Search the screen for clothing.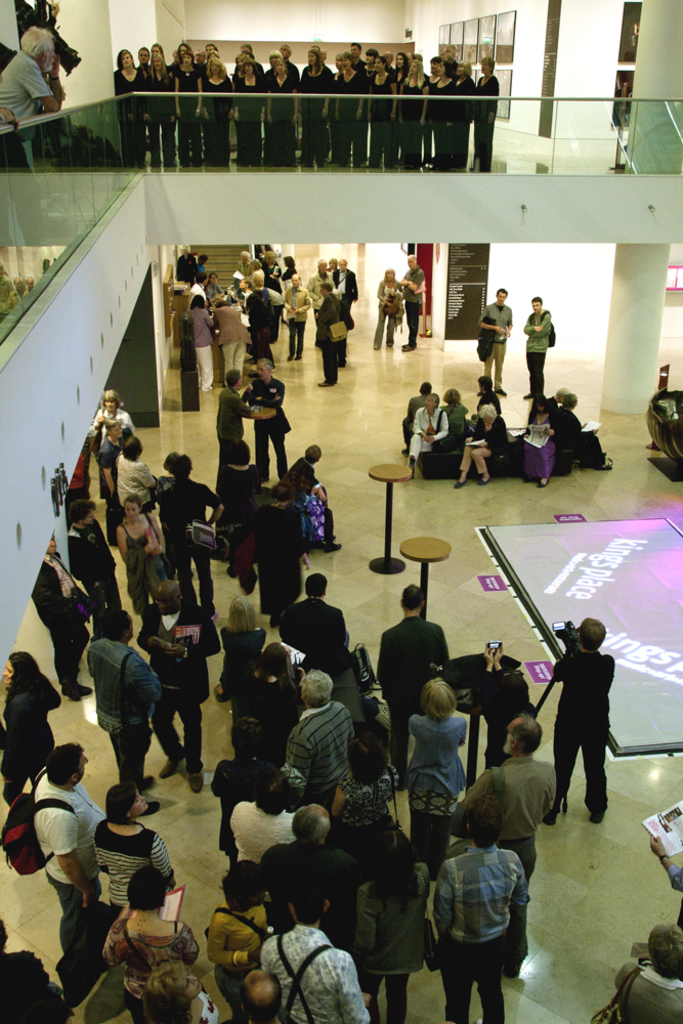
Found at 409,716,458,865.
